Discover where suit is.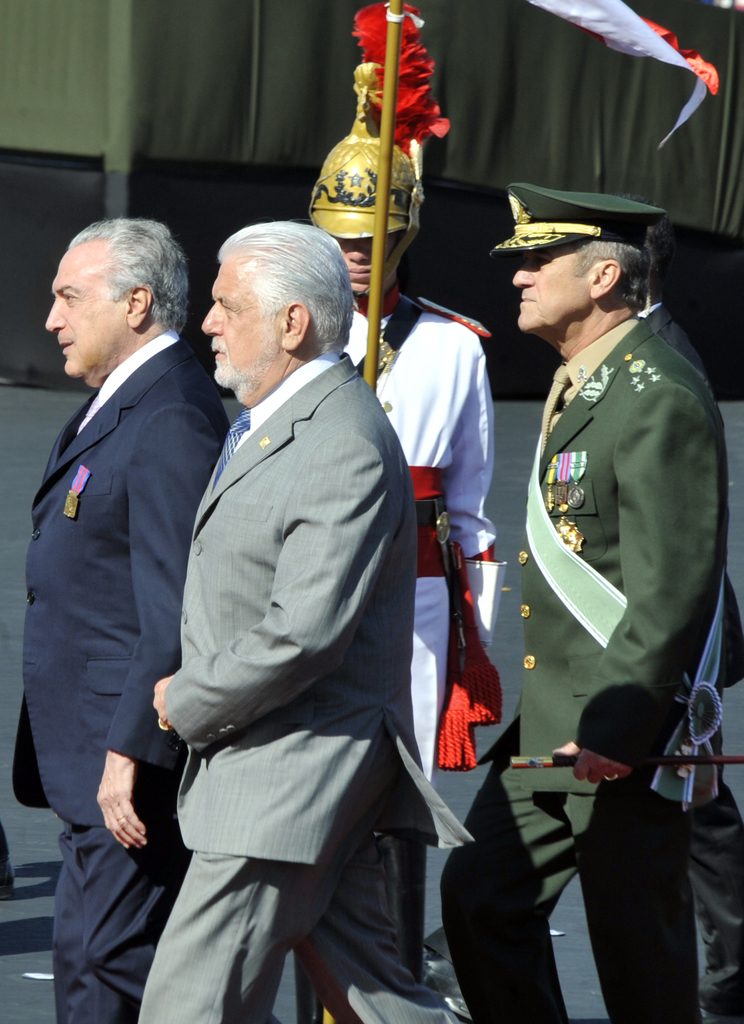
Discovered at Rect(438, 308, 727, 1023).
